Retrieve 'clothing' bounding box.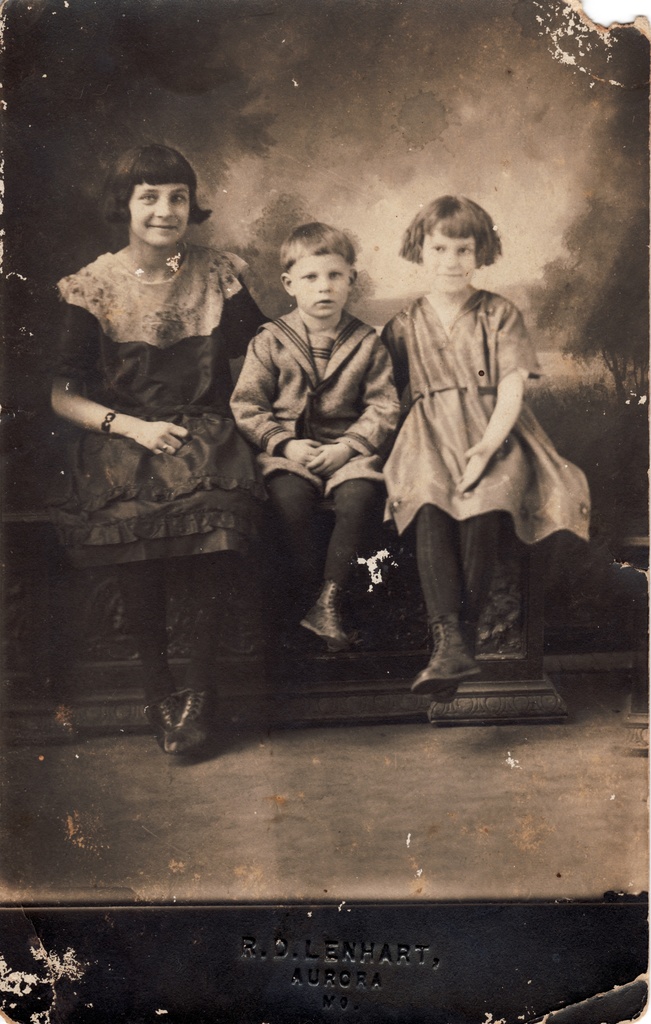
Bounding box: left=227, top=307, right=399, bottom=488.
